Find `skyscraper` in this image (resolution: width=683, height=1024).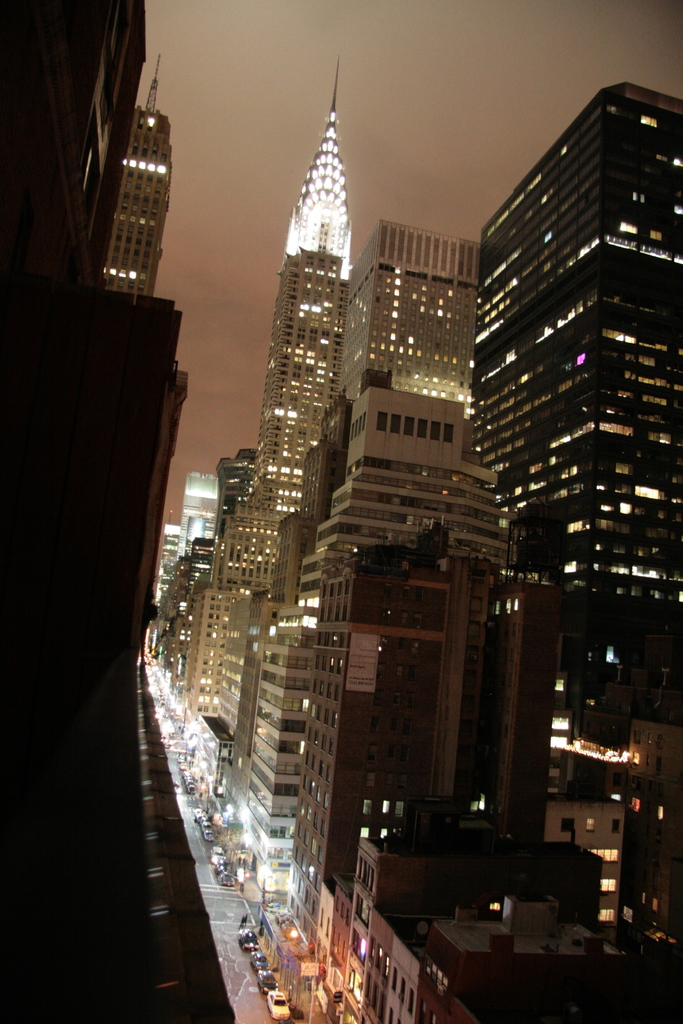
pyautogui.locateOnScreen(247, 49, 349, 582).
